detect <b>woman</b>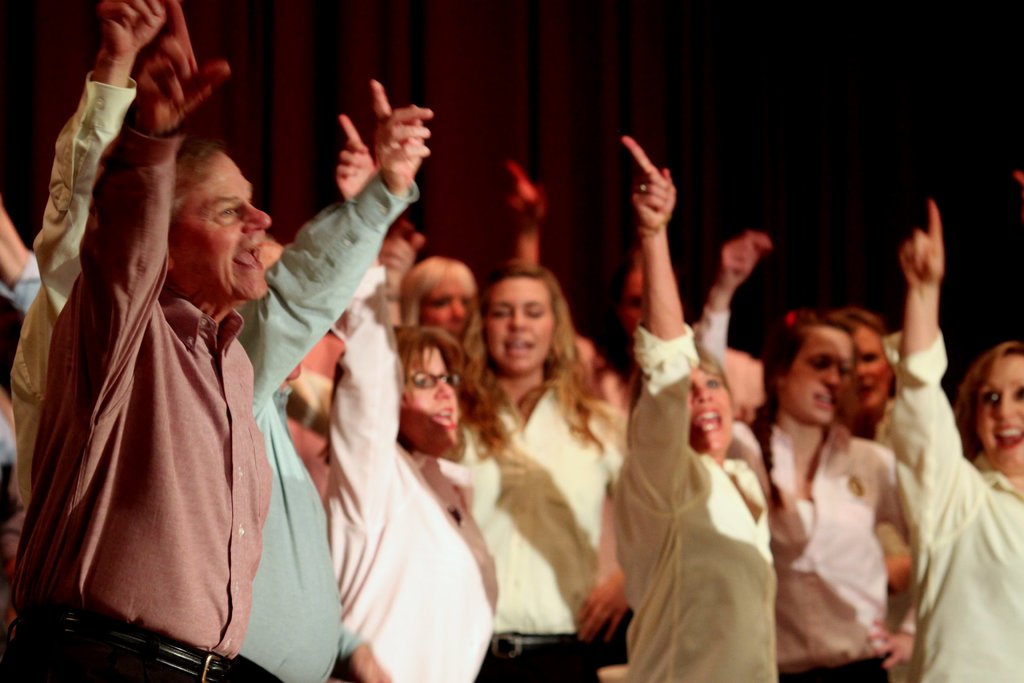
locate(394, 258, 492, 401)
